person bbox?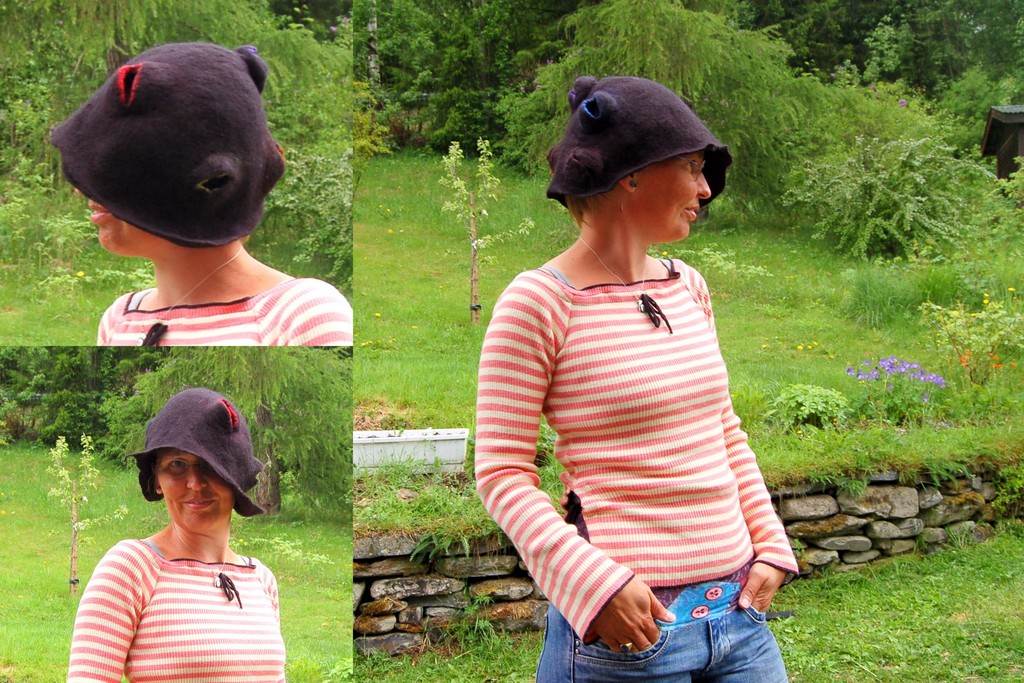
locate(65, 383, 289, 682)
